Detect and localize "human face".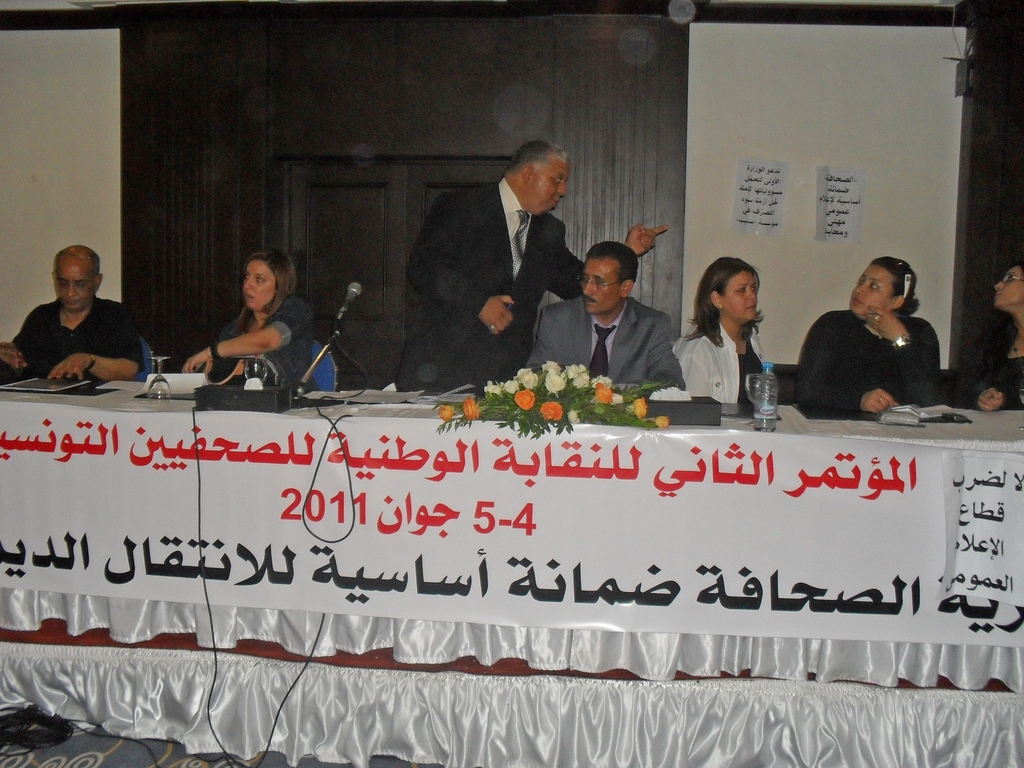
Localized at Rect(992, 266, 1023, 311).
